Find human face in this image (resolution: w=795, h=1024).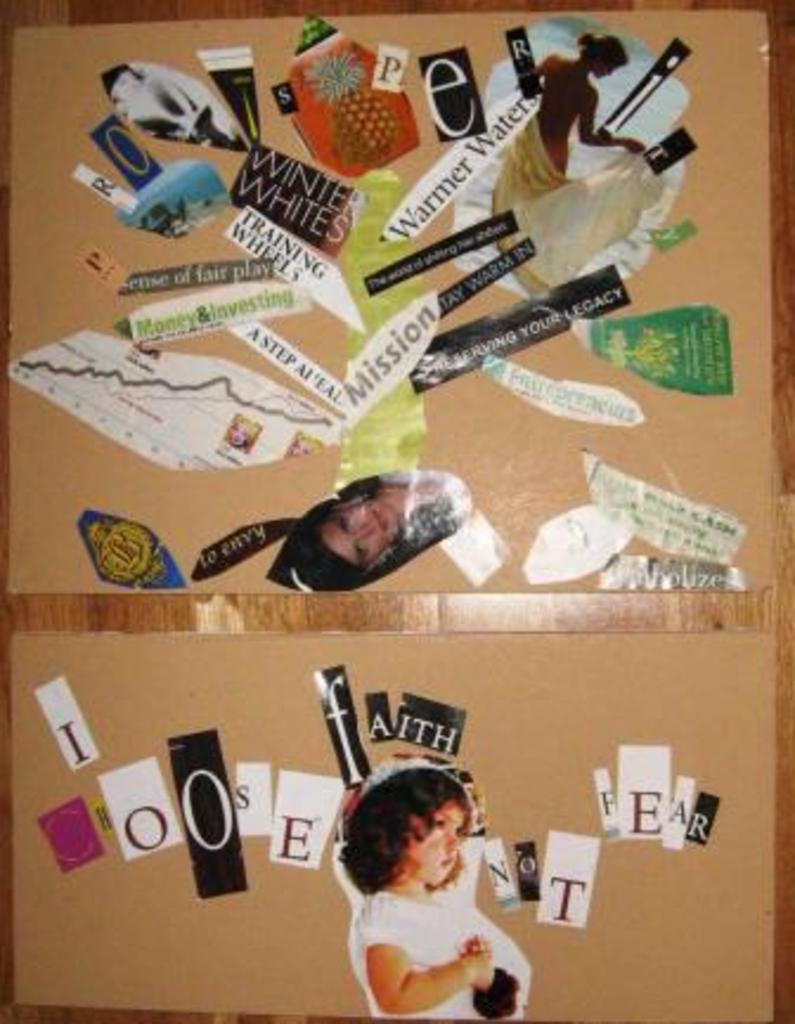
Rect(319, 494, 402, 565).
